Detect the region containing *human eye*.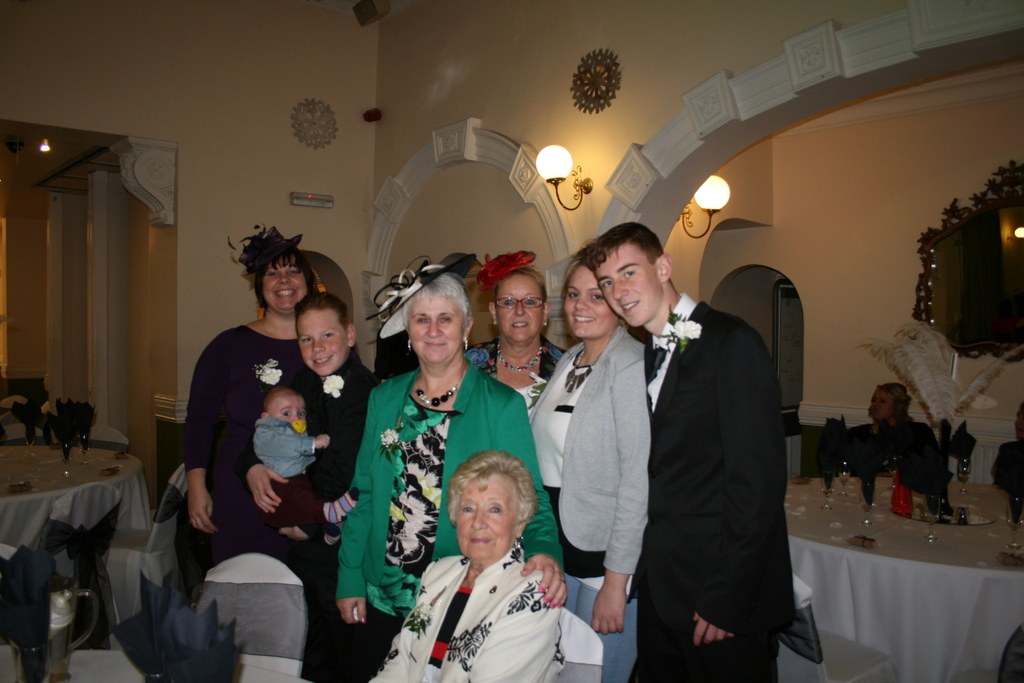
{"x1": 417, "y1": 315, "x2": 429, "y2": 324}.
